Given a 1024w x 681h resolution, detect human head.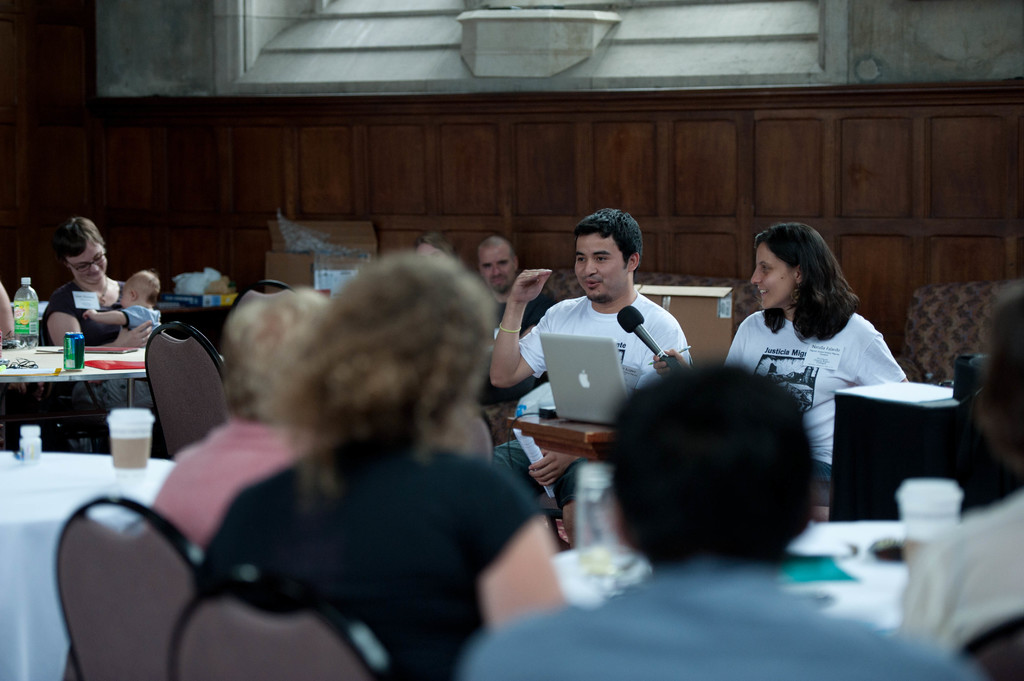
box(222, 289, 327, 427).
